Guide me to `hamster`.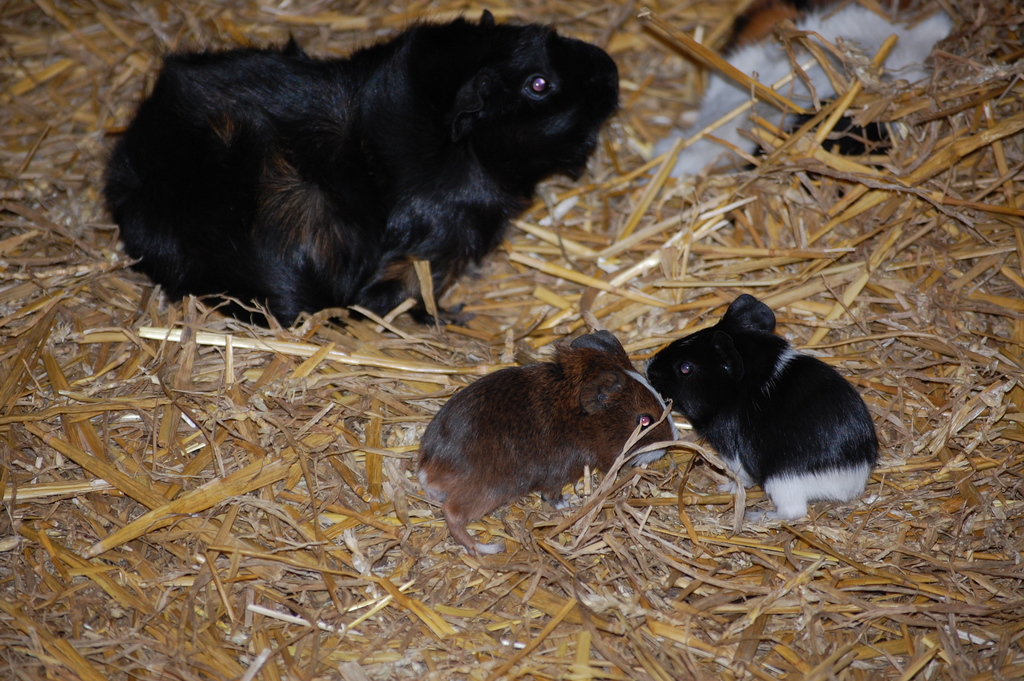
Guidance: select_region(97, 0, 954, 552).
